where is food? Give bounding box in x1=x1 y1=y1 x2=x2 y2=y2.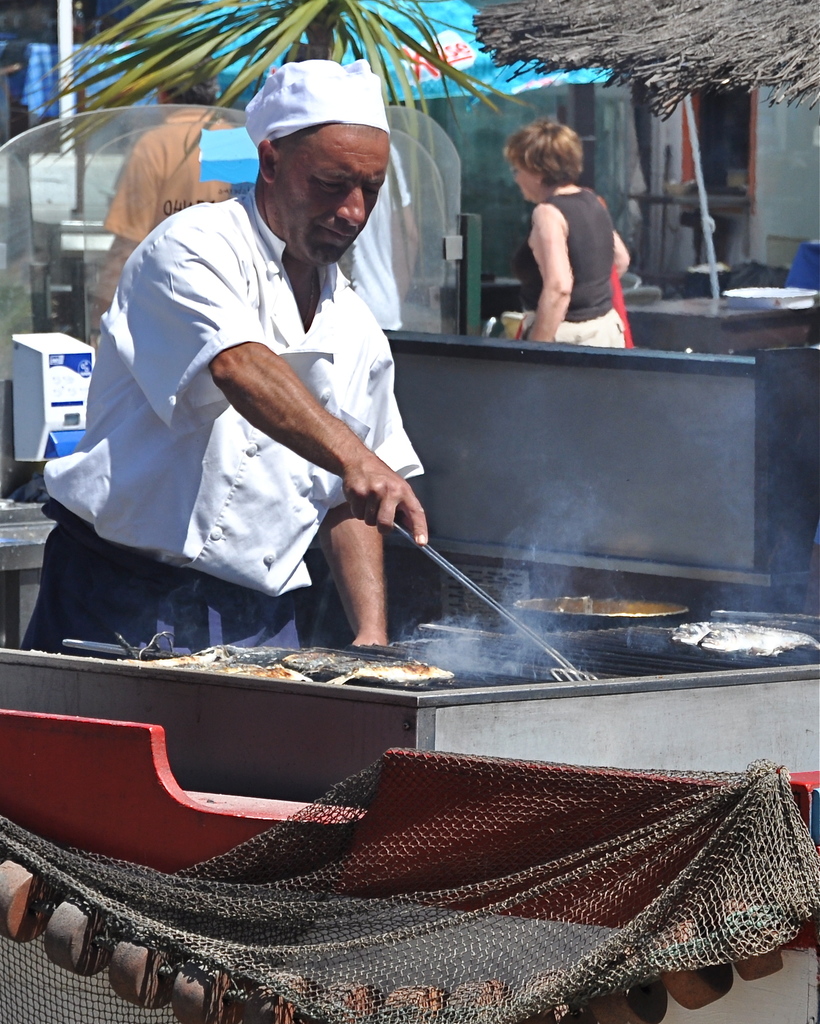
x1=188 y1=650 x2=302 y2=687.
